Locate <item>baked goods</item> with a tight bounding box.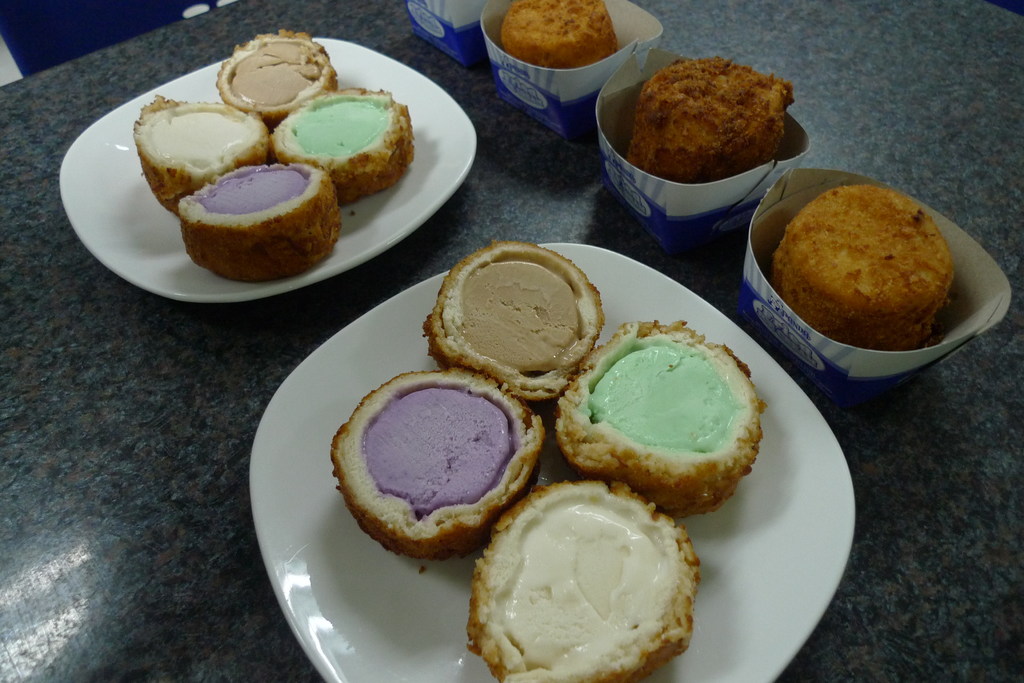
464 477 704 682.
